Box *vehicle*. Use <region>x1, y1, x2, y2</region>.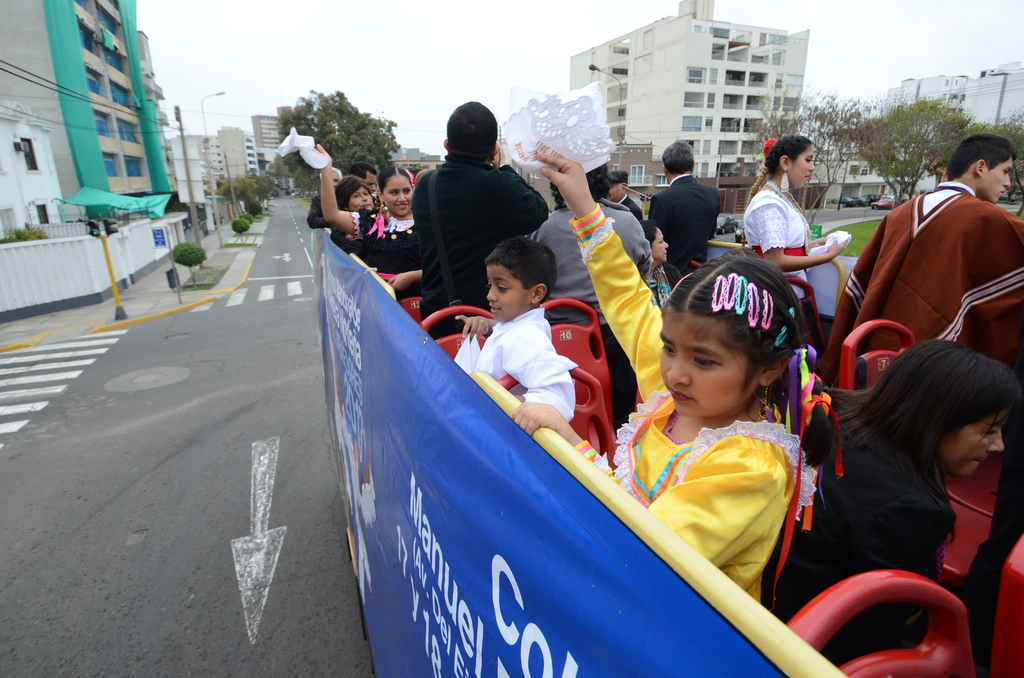
<region>840, 193, 873, 211</region>.
